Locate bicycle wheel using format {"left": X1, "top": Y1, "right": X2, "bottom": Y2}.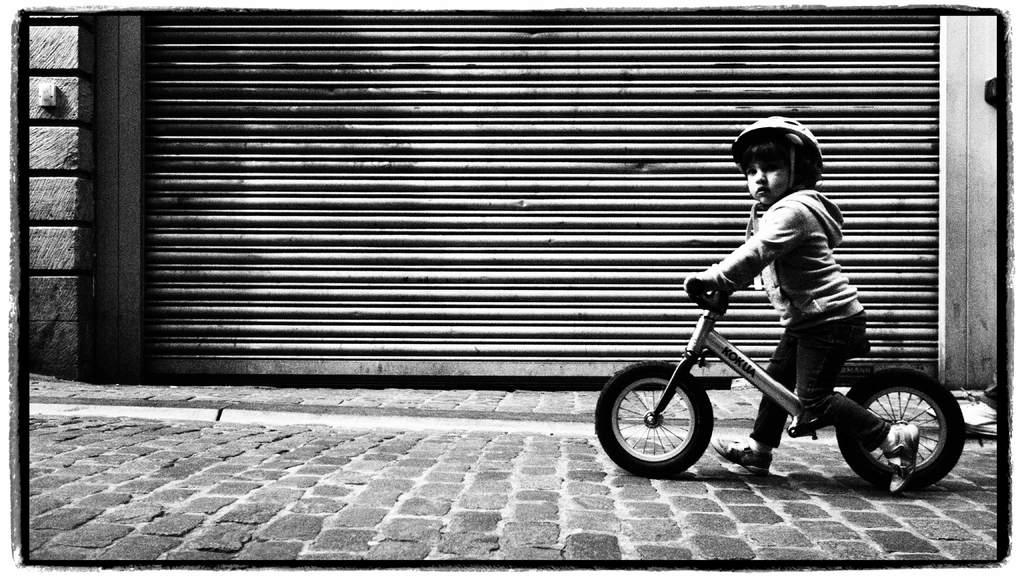
{"left": 598, "top": 359, "right": 716, "bottom": 479}.
